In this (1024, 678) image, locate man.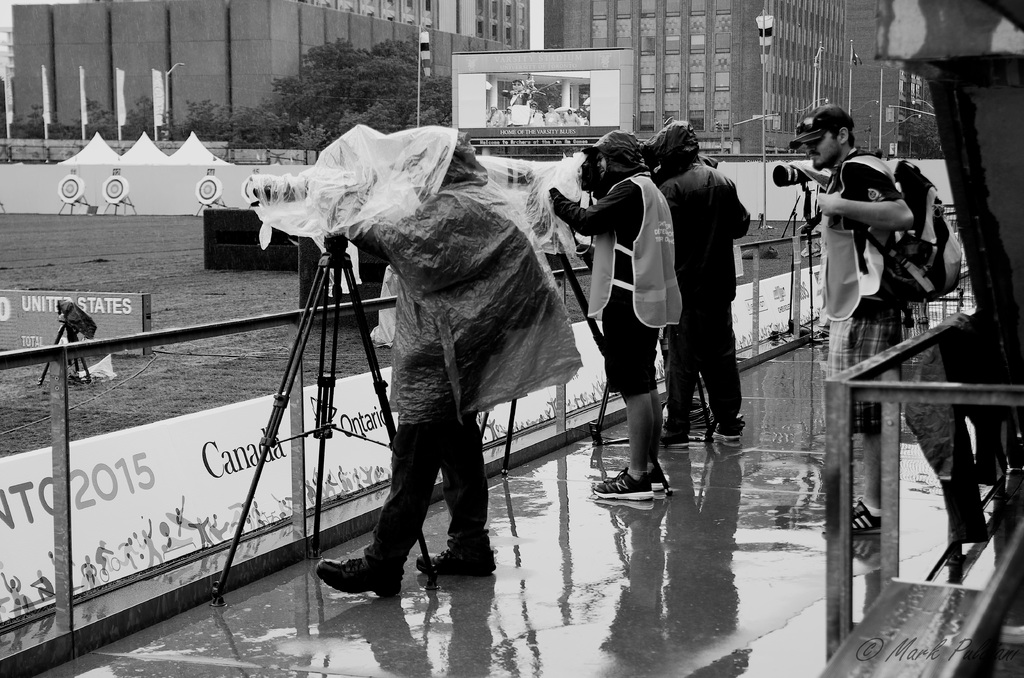
Bounding box: bbox(792, 93, 950, 529).
